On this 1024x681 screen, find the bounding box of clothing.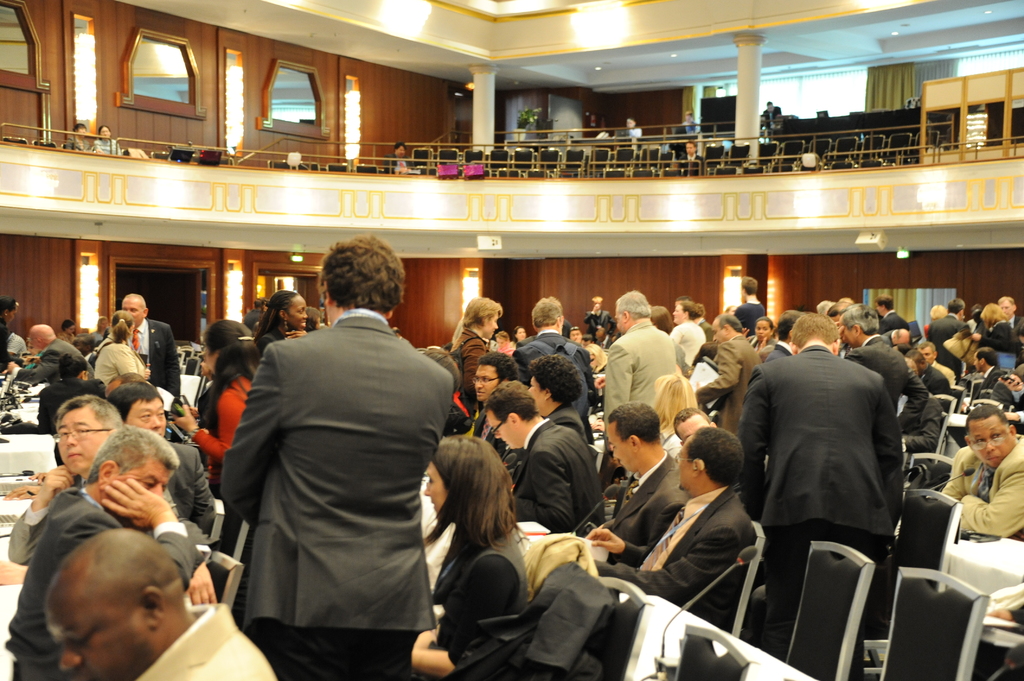
Bounding box: {"left": 584, "top": 482, "right": 754, "bottom": 630}.
